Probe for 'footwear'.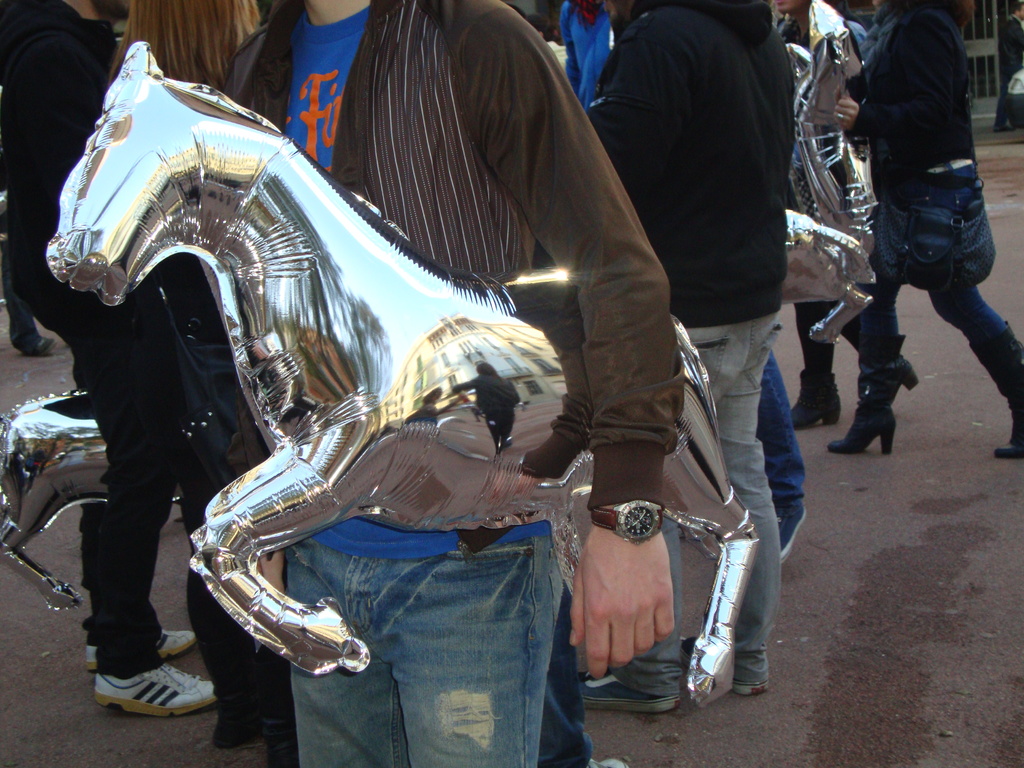
Probe result: box(84, 628, 200, 666).
